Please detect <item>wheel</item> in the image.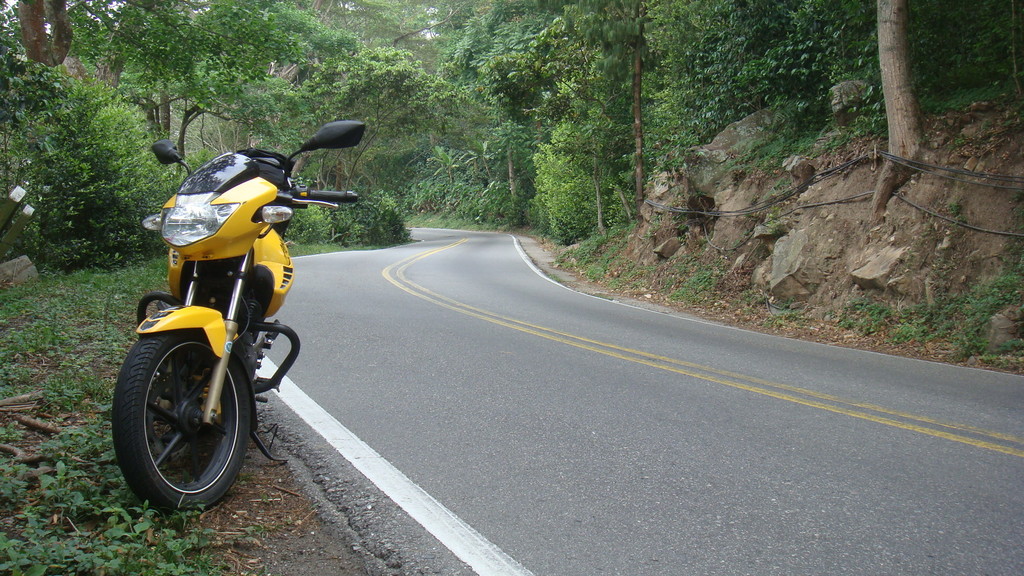
{"left": 112, "top": 324, "right": 249, "bottom": 497}.
